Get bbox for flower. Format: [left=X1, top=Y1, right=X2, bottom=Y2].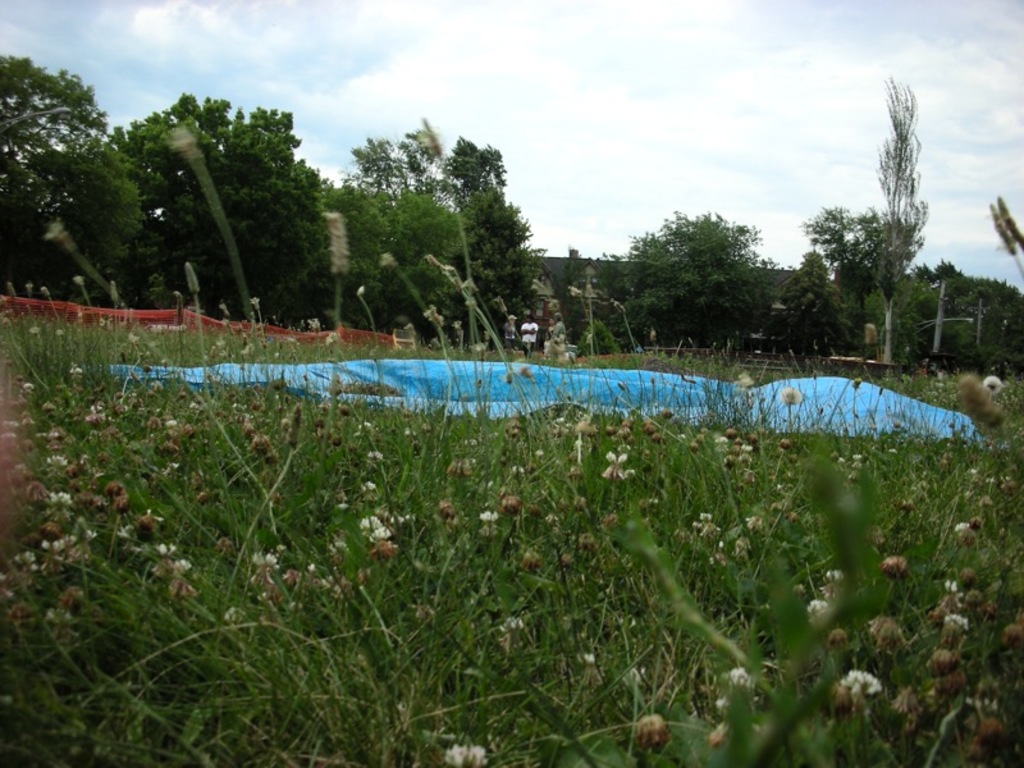
[left=726, top=663, right=751, bottom=689].
